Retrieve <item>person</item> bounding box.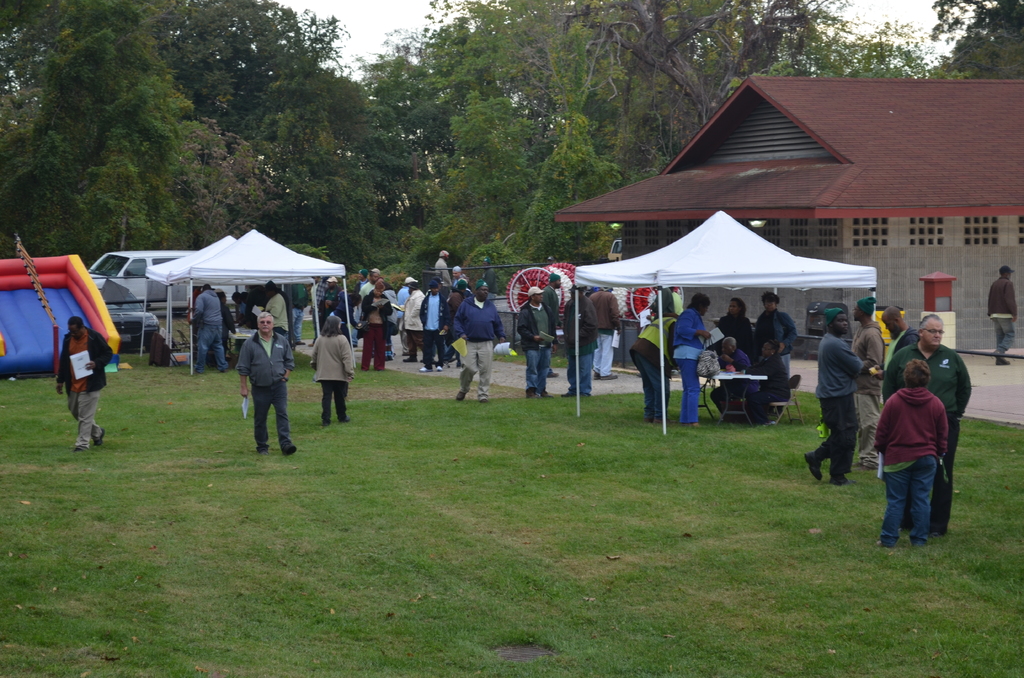
Bounding box: bbox(515, 288, 559, 398).
